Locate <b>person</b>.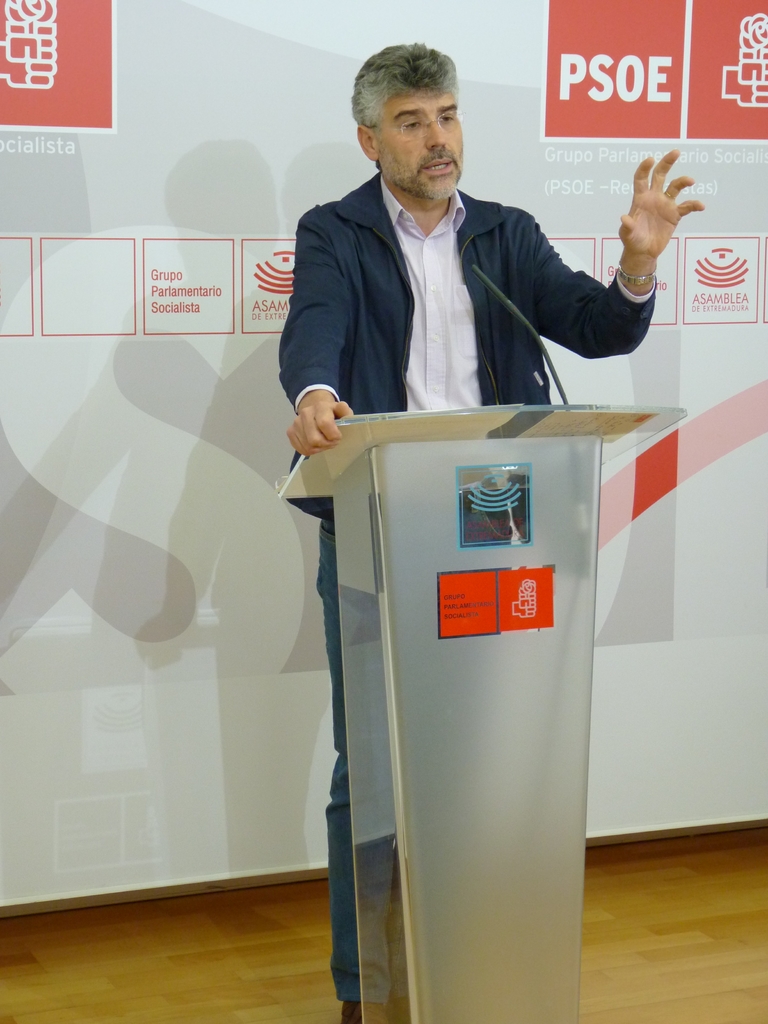
Bounding box: <box>304,77,696,487</box>.
